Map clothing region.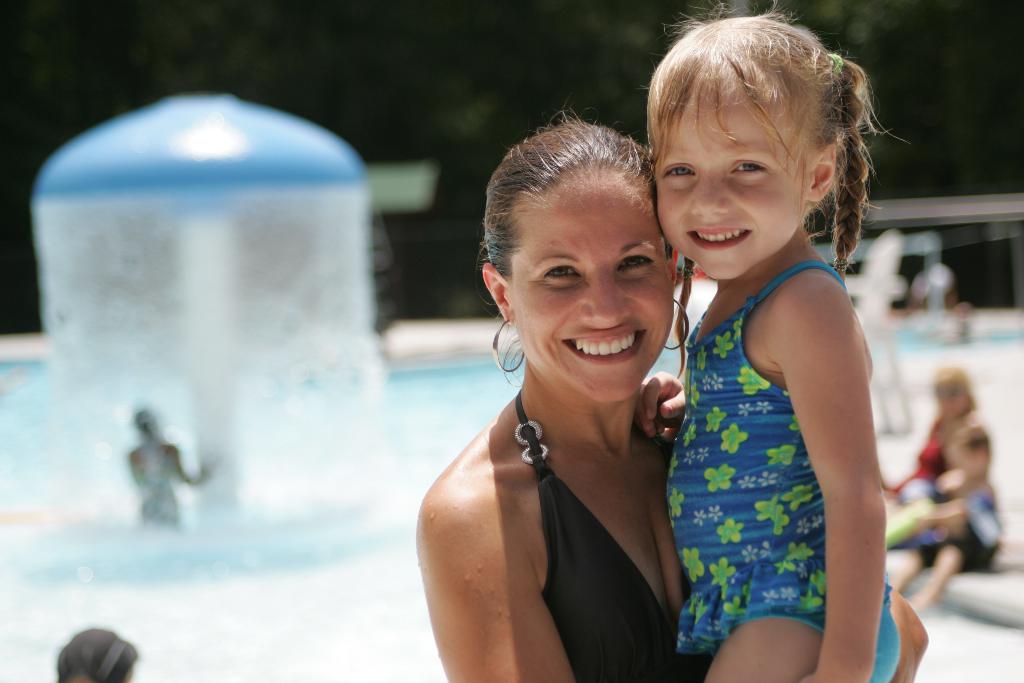
Mapped to 883, 420, 951, 493.
